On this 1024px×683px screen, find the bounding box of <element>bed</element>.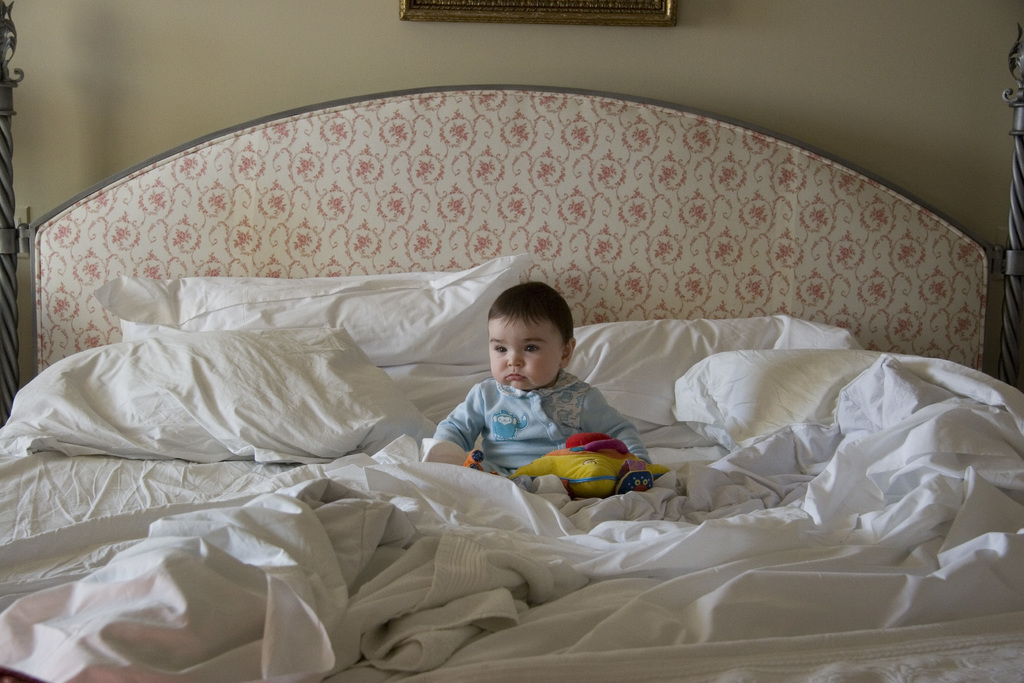
Bounding box: 15, 128, 930, 667.
